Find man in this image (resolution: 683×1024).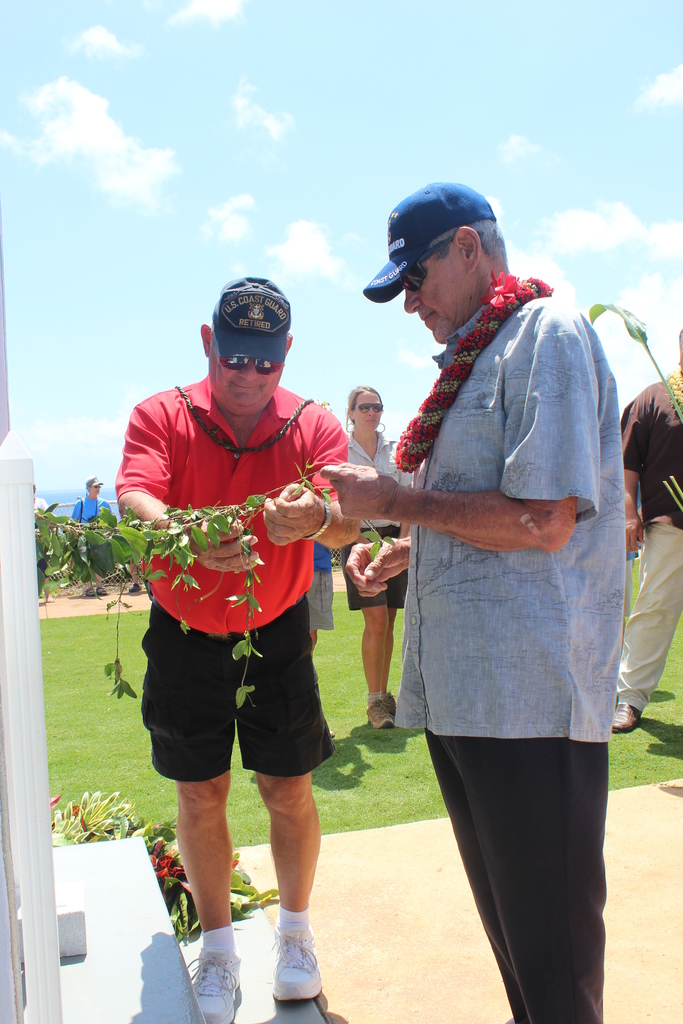
box(611, 330, 682, 744).
